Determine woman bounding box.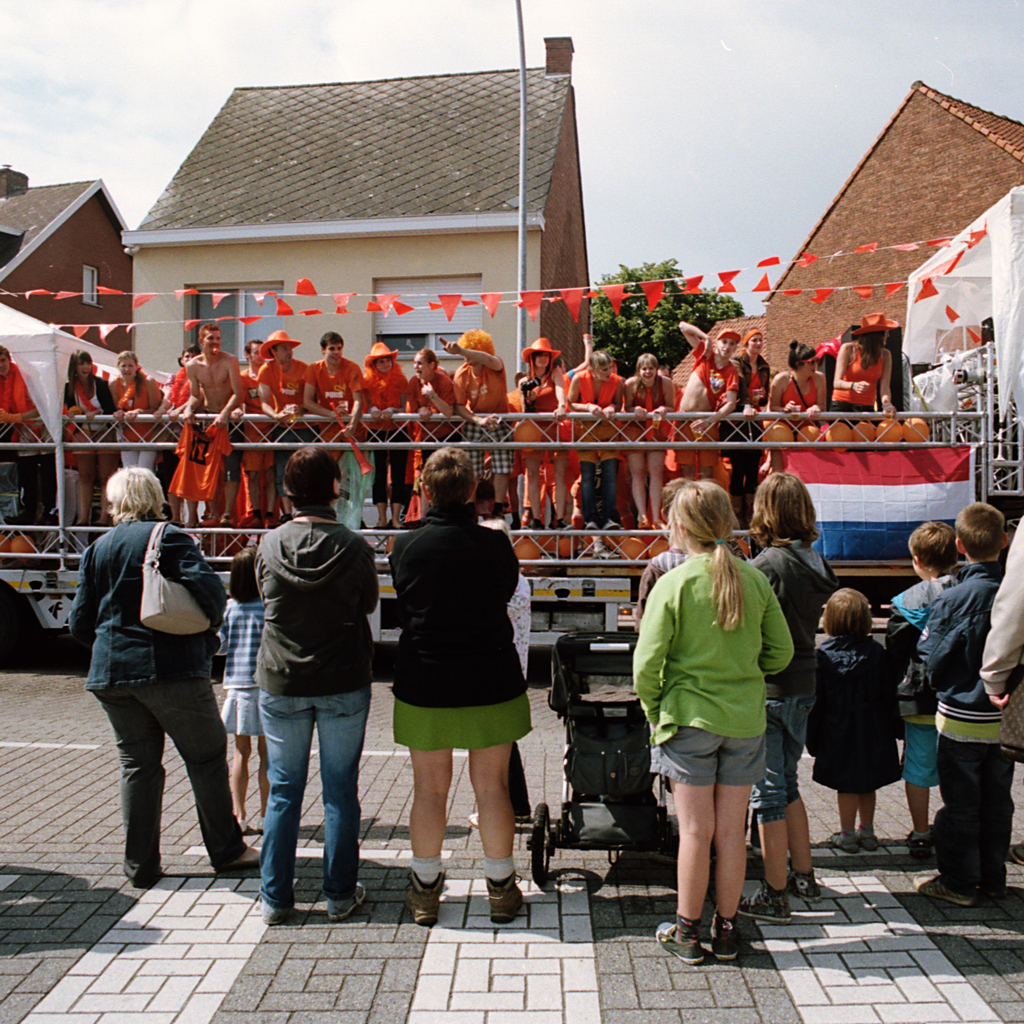
Determined: 404,348,454,458.
